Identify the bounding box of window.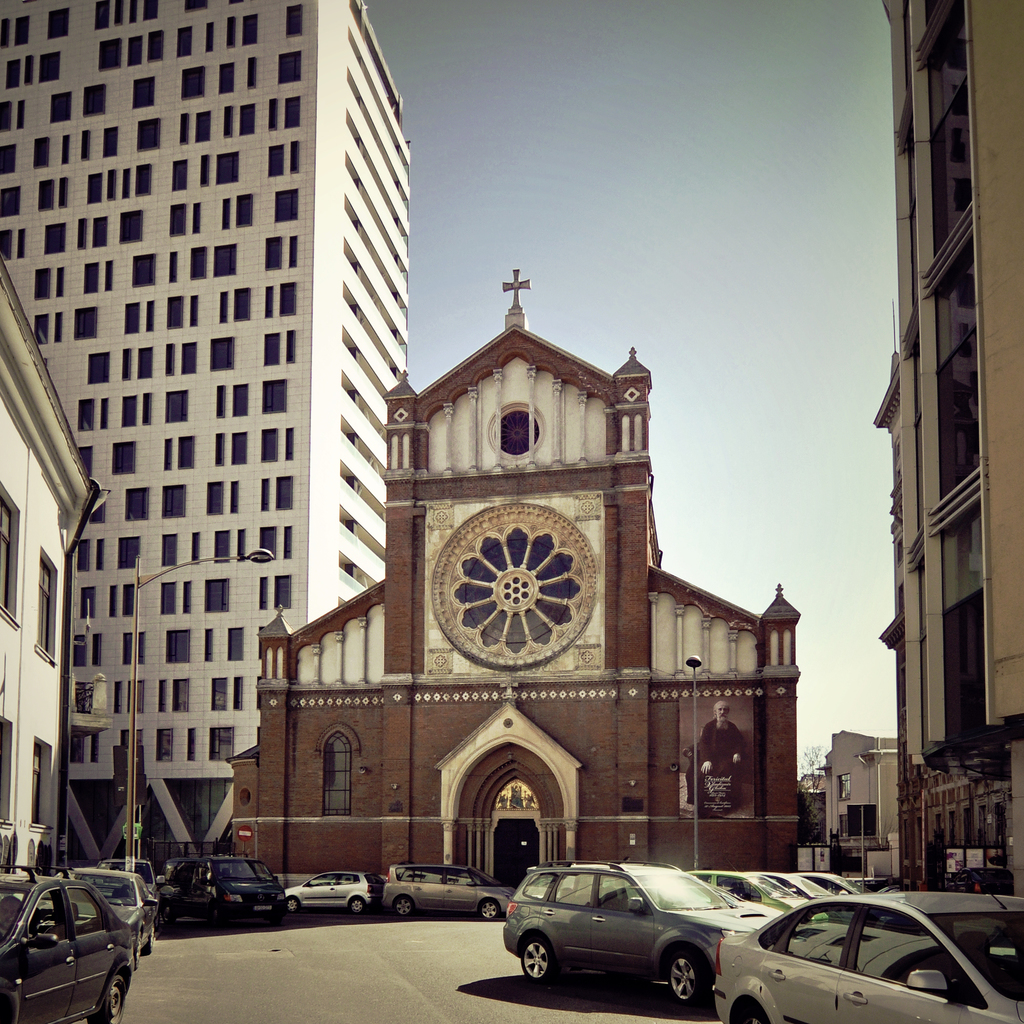
BBox(77, 218, 88, 253).
